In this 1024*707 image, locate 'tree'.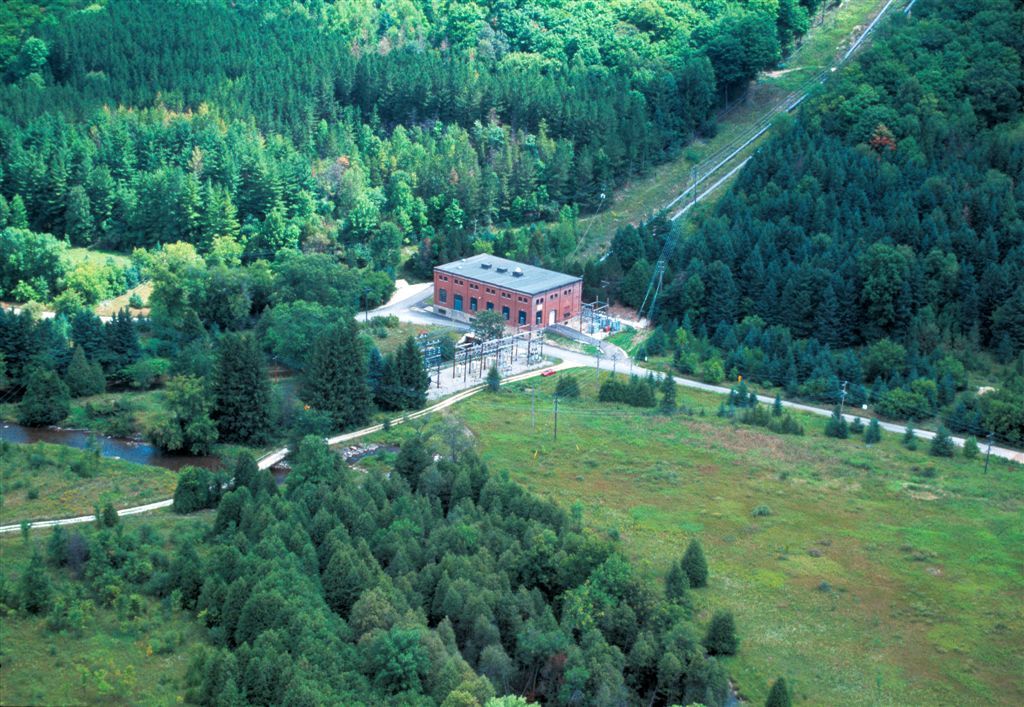
Bounding box: left=133, top=119, right=160, bottom=164.
